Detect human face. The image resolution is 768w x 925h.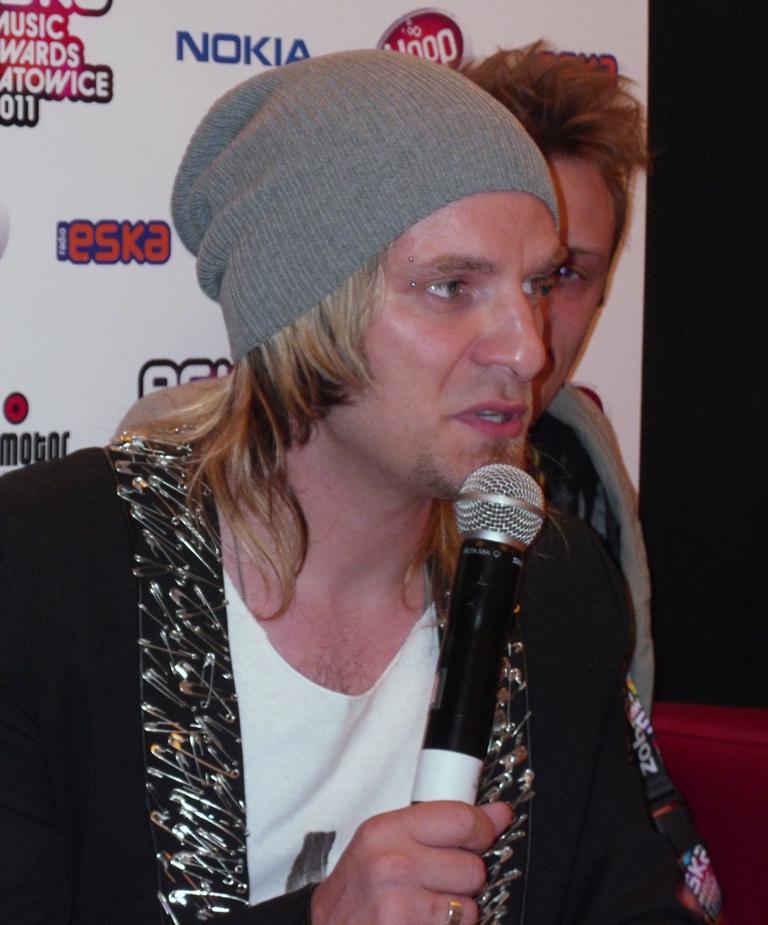
select_region(328, 189, 567, 499).
